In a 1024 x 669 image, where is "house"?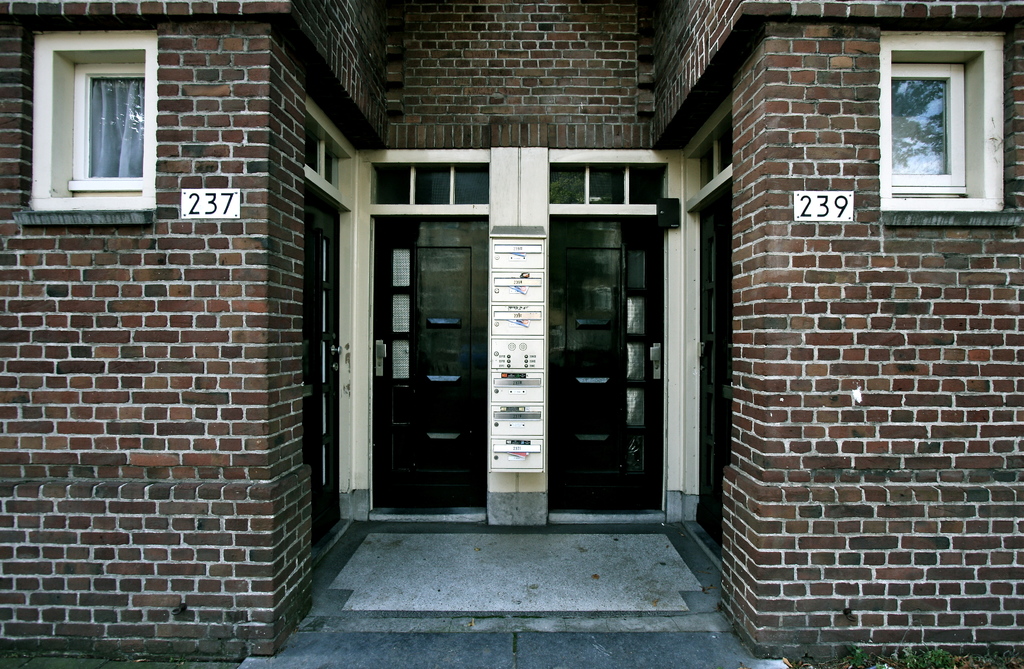
{"left": 0, "top": 0, "right": 1023, "bottom": 668}.
